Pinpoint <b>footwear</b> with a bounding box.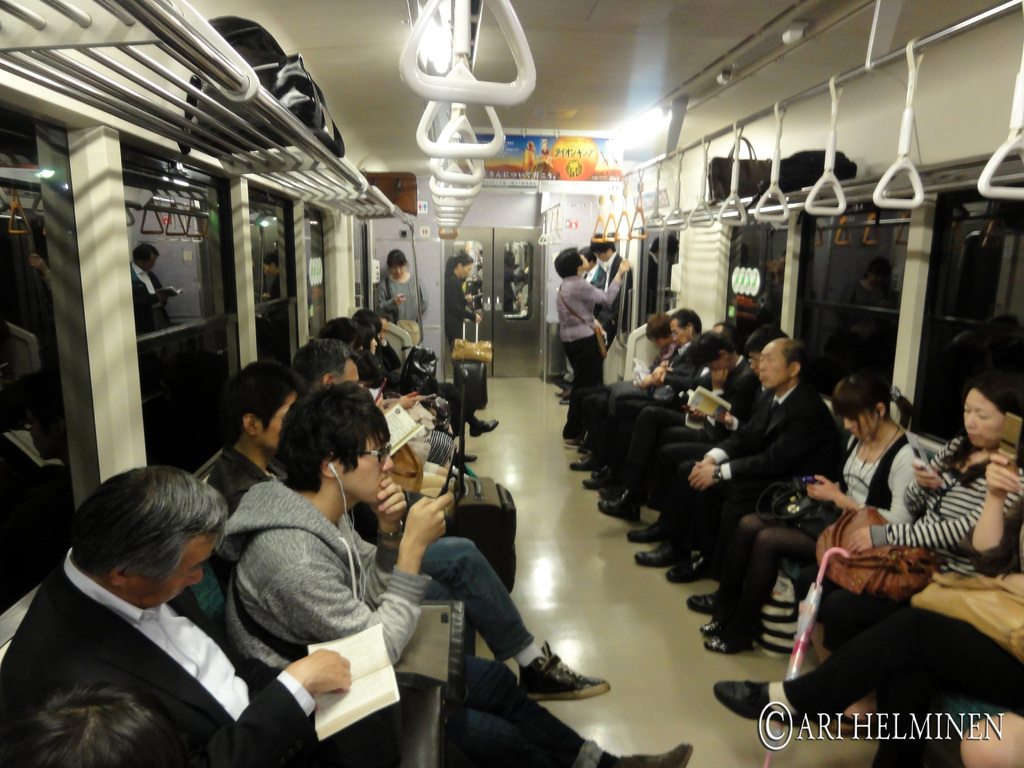
l=682, t=582, r=761, b=614.
